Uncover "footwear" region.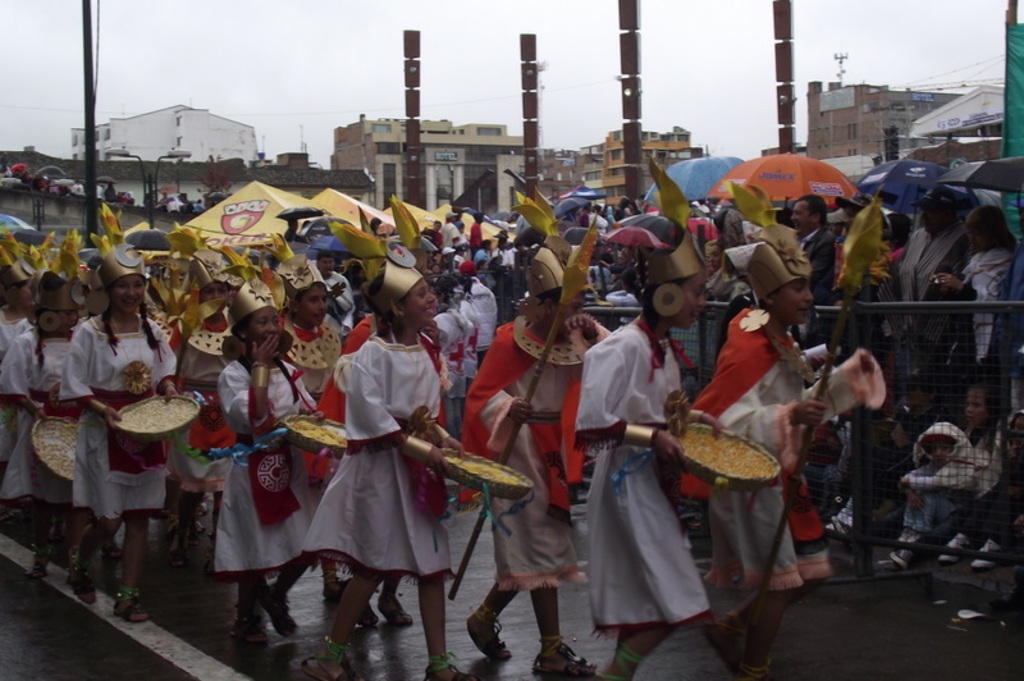
Uncovered: (111, 582, 152, 623).
